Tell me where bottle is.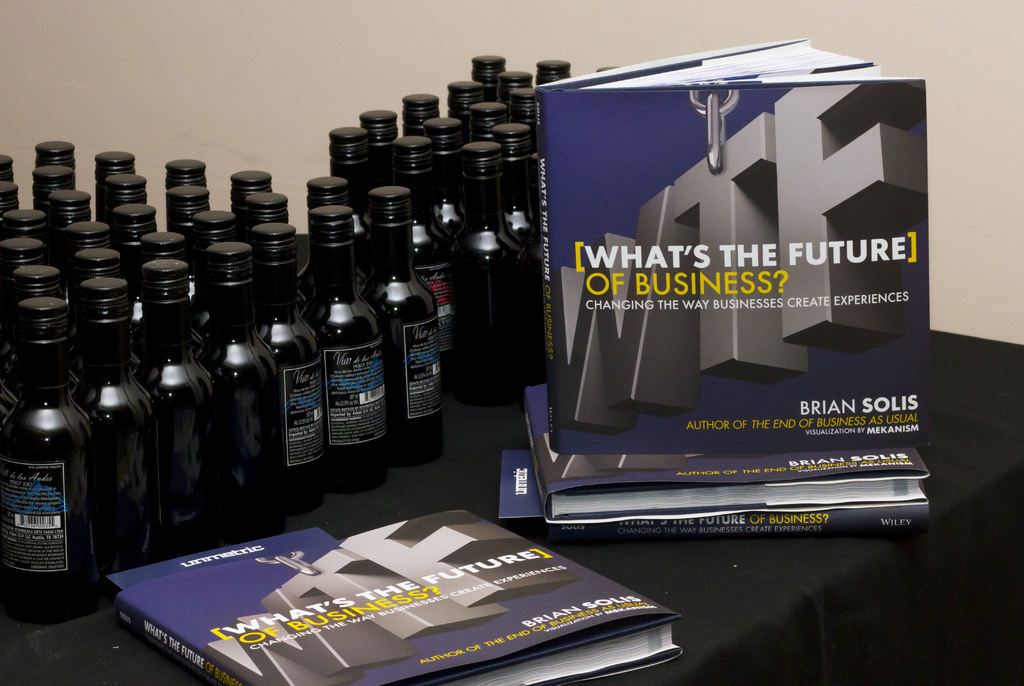
bottle is at <box>472,56,507,95</box>.
